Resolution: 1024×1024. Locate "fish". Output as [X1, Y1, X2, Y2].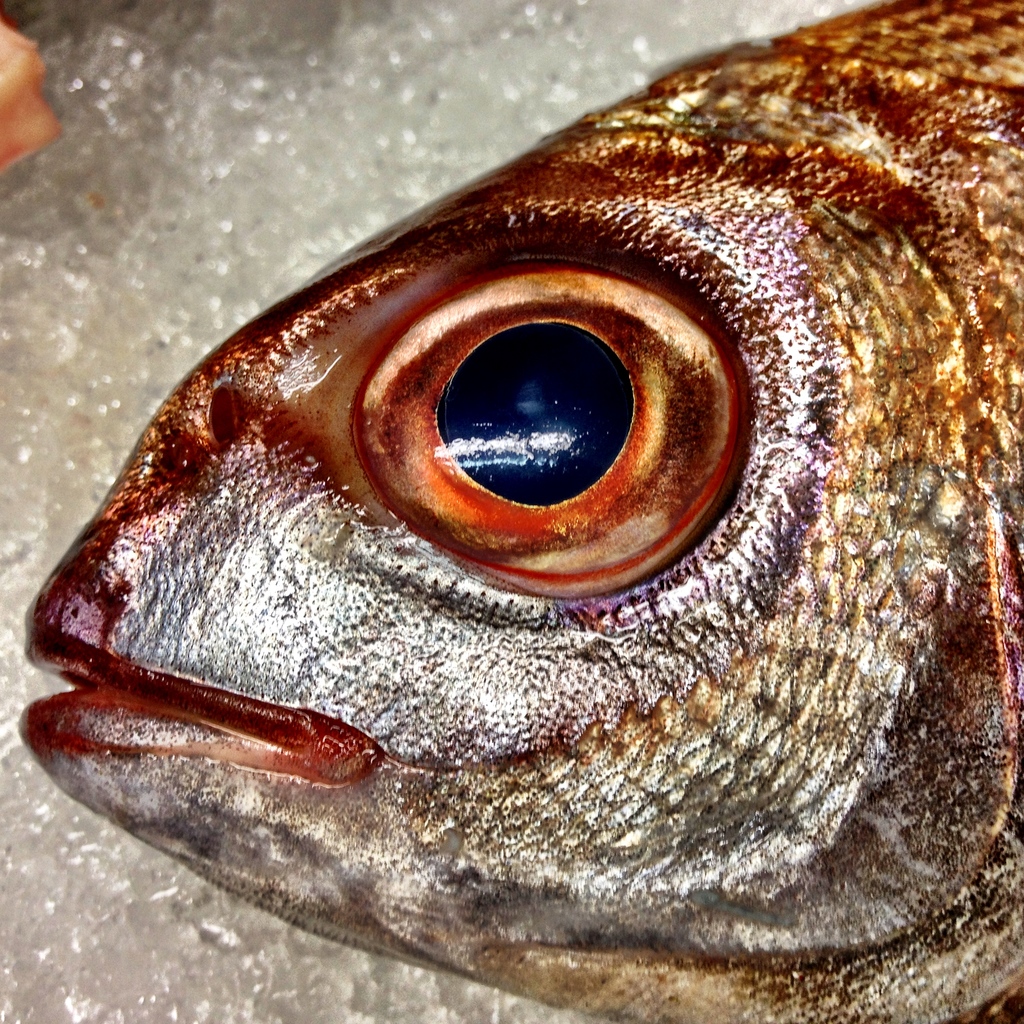
[0, 0, 1007, 979].
